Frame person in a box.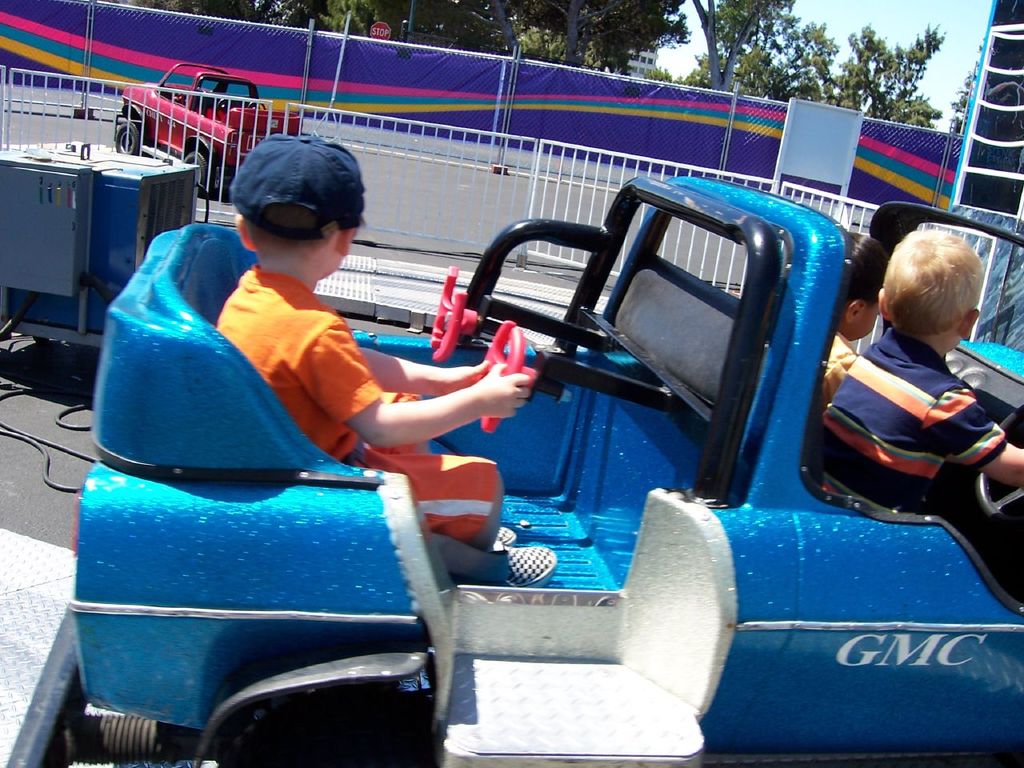
821,234,1023,592.
